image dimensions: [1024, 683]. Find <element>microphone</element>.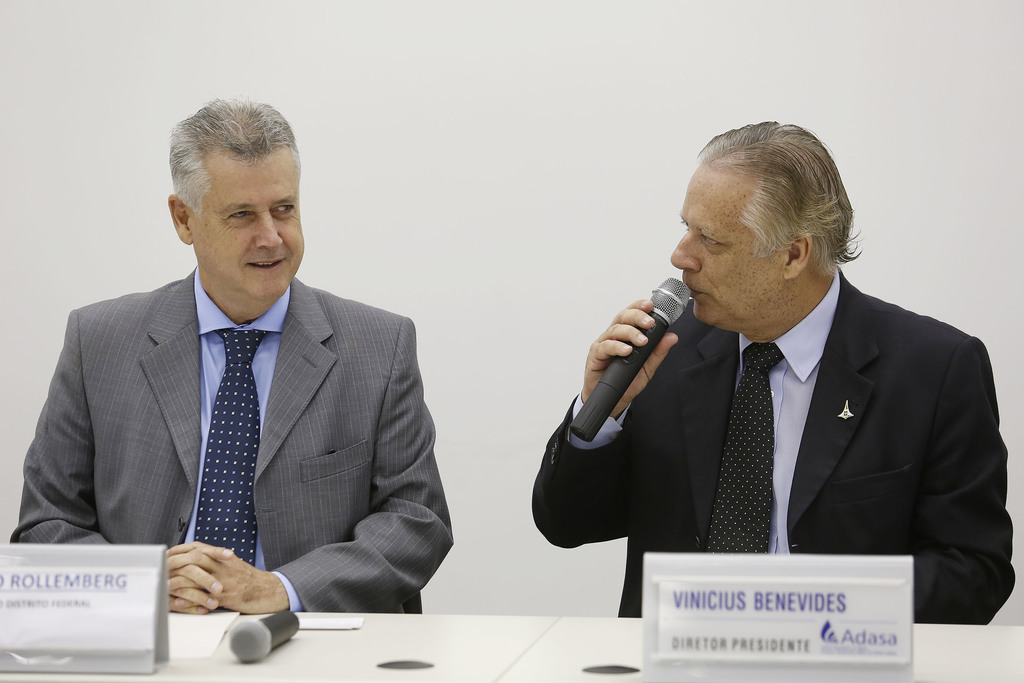
566, 277, 698, 446.
